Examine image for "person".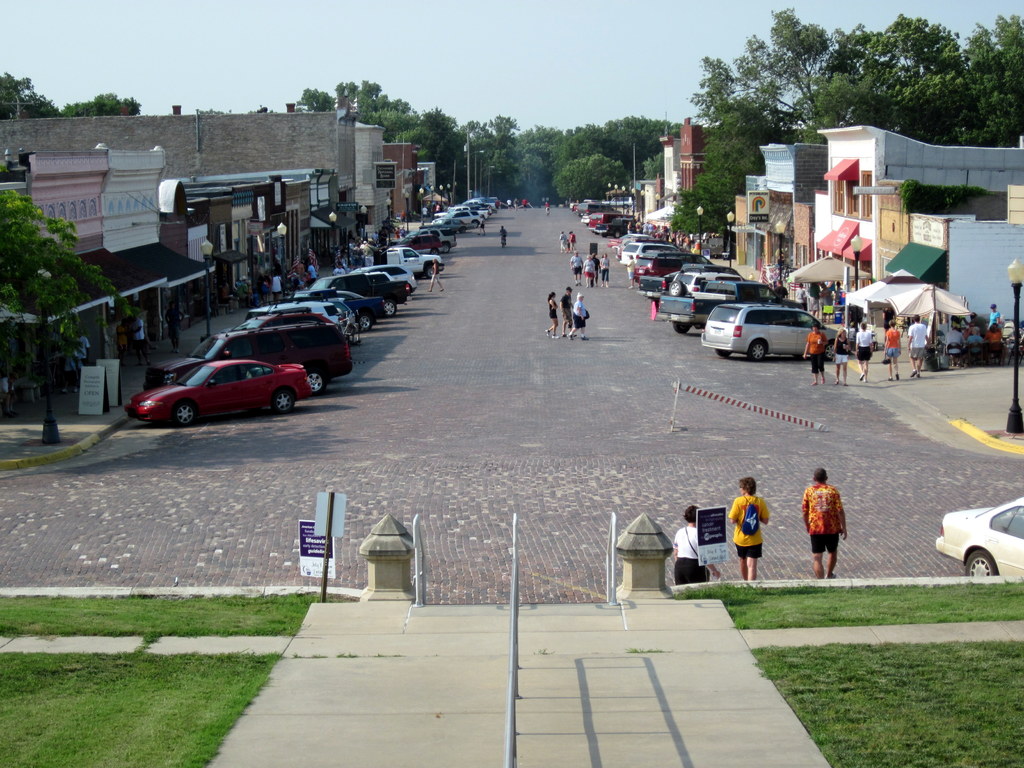
Examination result: BBox(673, 506, 723, 586).
